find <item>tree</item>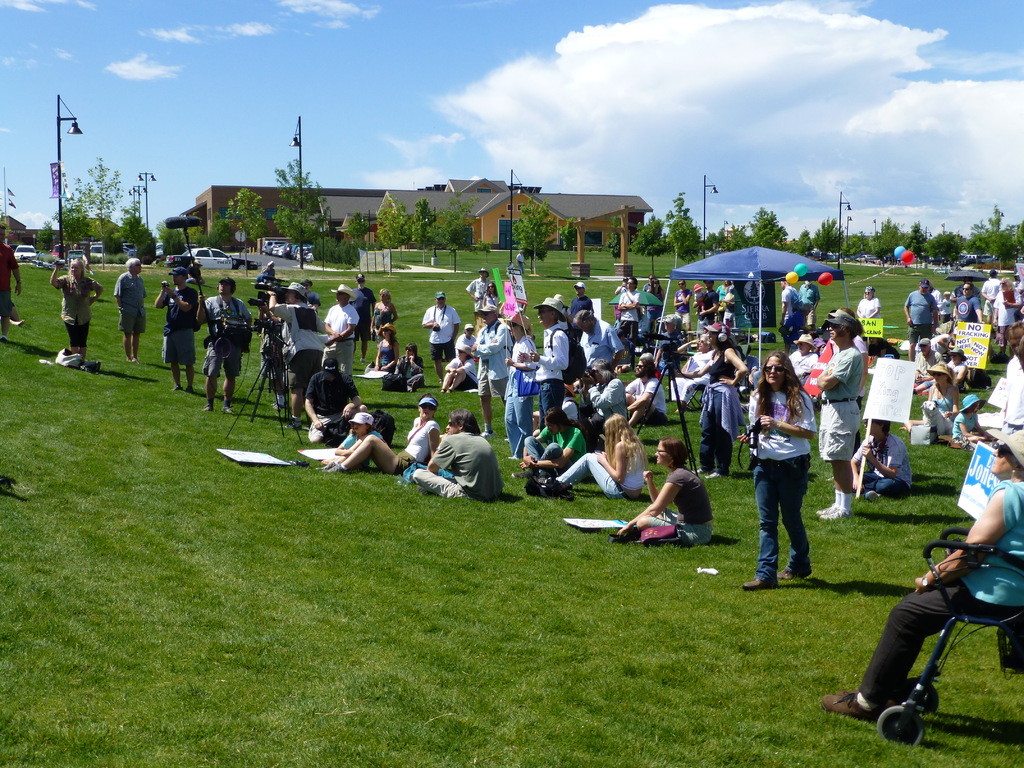
668, 193, 693, 270
